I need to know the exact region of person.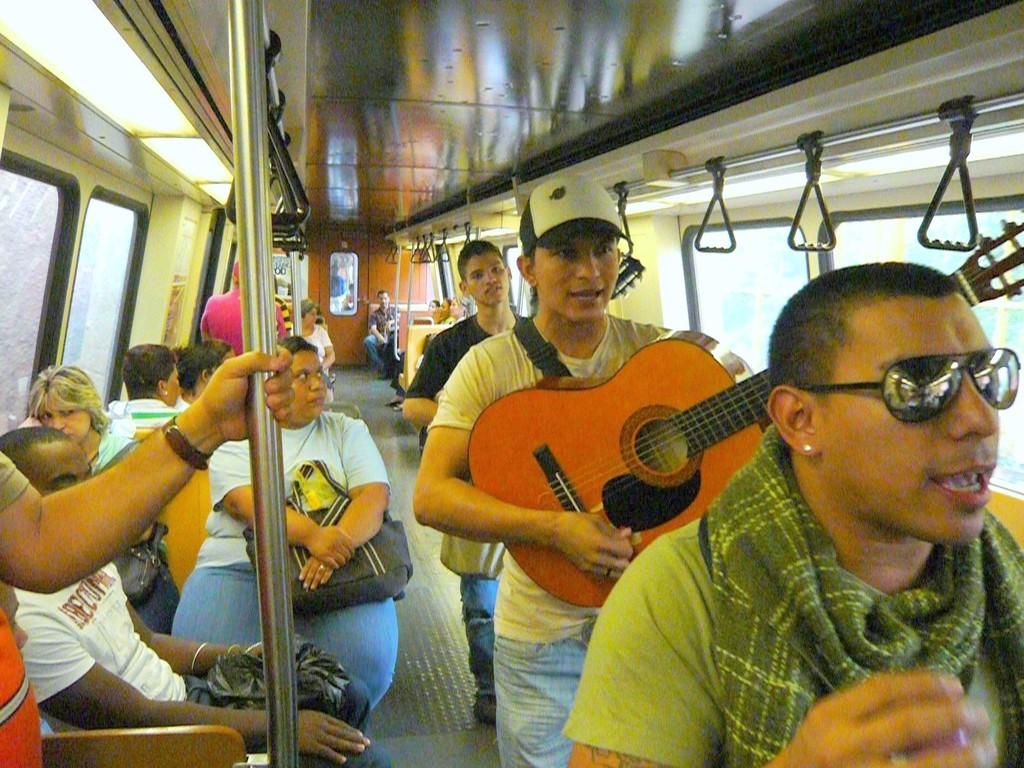
Region: x1=100, y1=345, x2=191, y2=451.
